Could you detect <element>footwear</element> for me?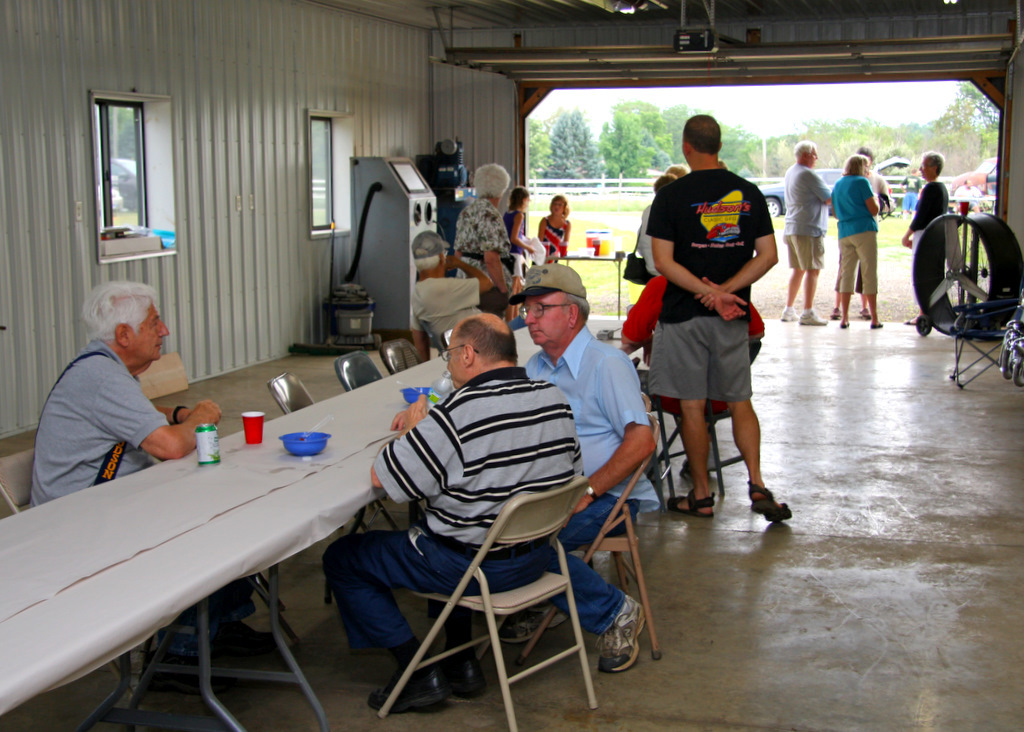
Detection result: select_region(201, 625, 294, 665).
